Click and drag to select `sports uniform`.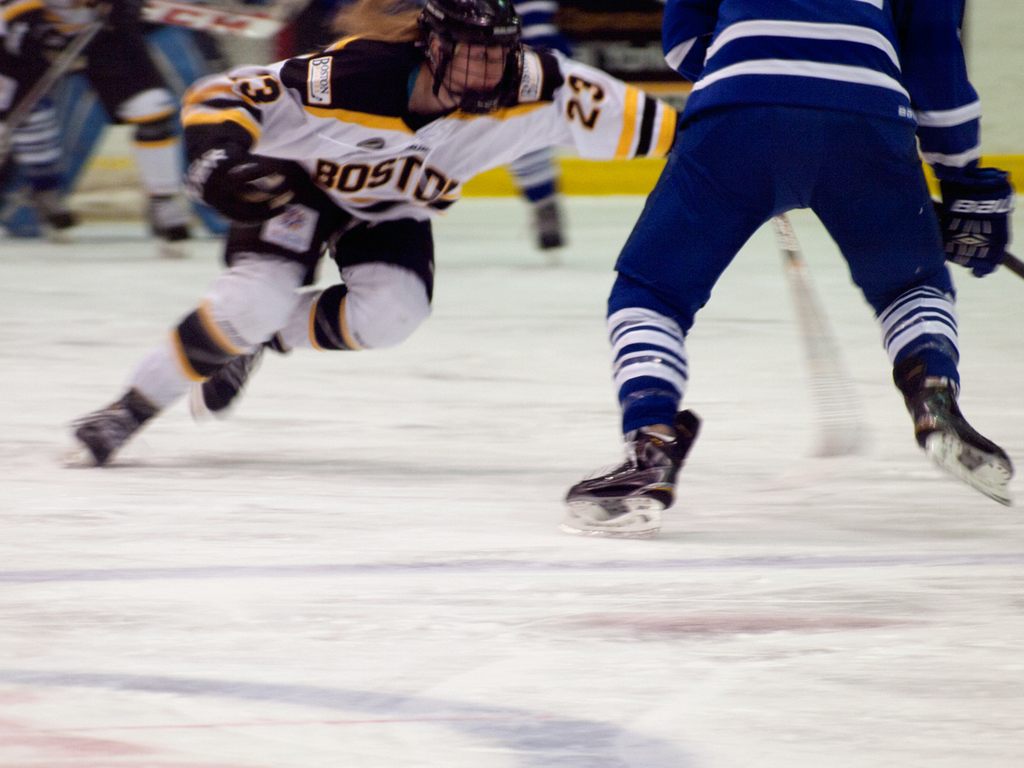
Selection: (x1=81, y1=39, x2=551, y2=486).
